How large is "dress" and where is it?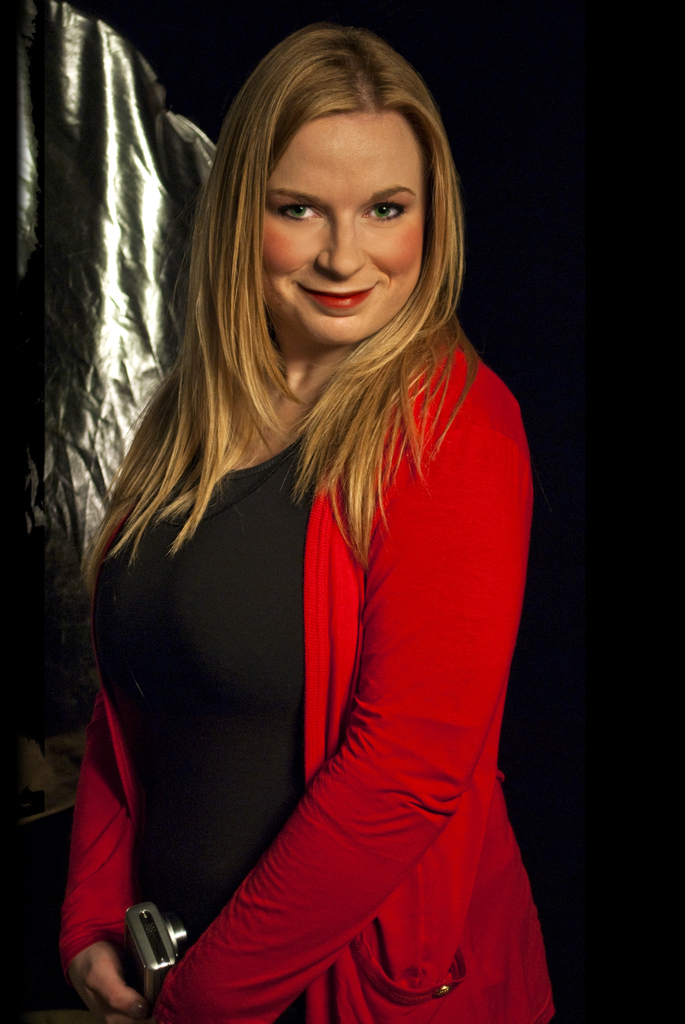
Bounding box: 61 310 556 1023.
